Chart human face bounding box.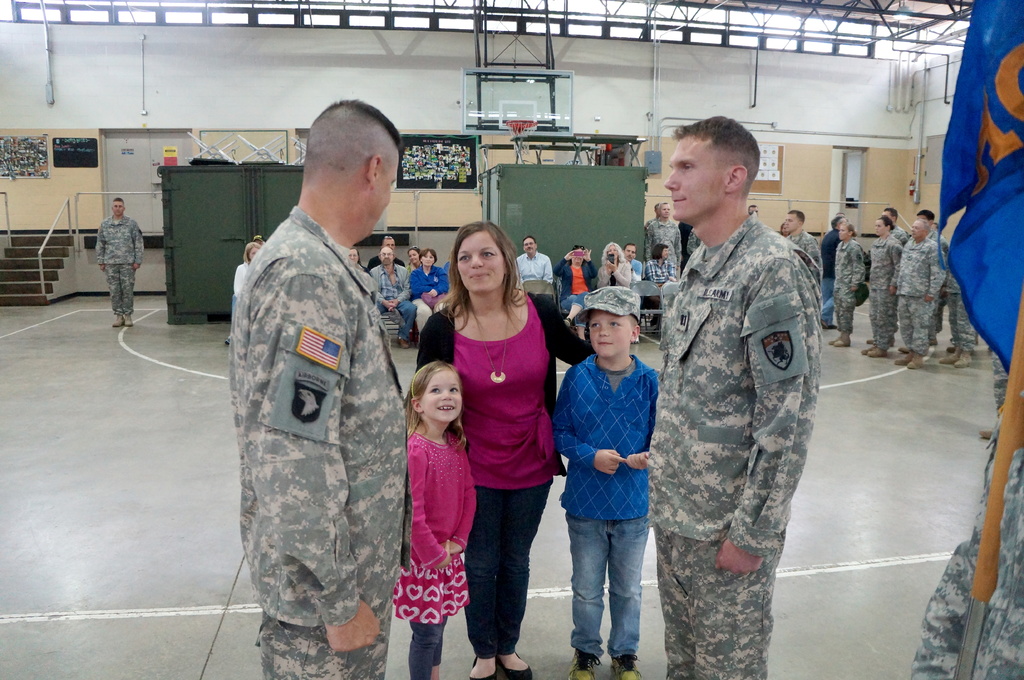
Charted: 575 250 586 264.
